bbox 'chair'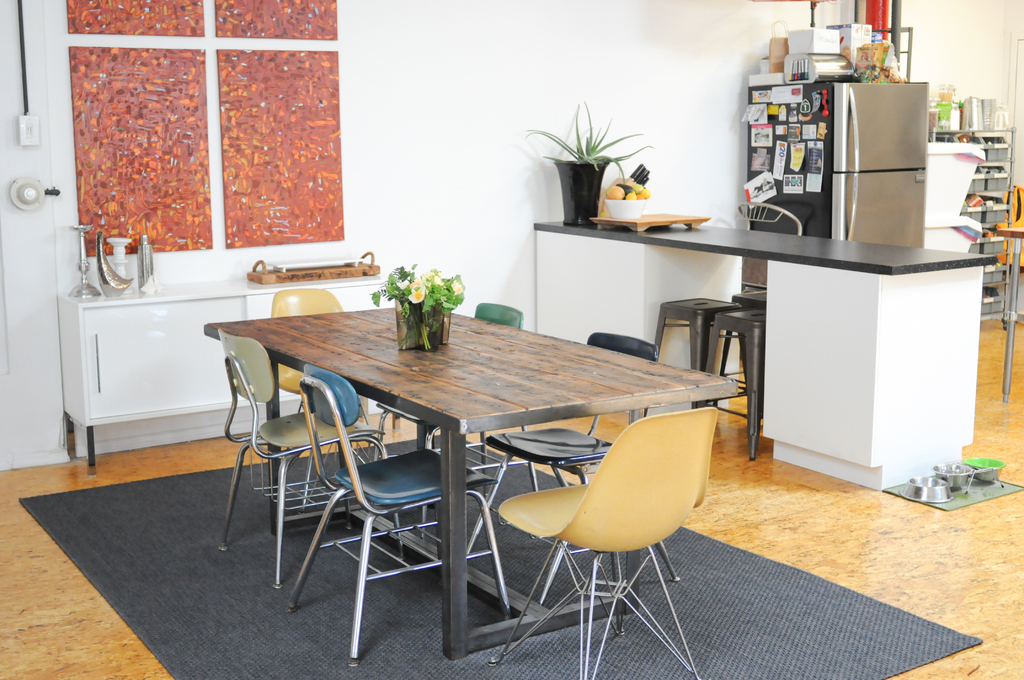
(464,329,679,605)
